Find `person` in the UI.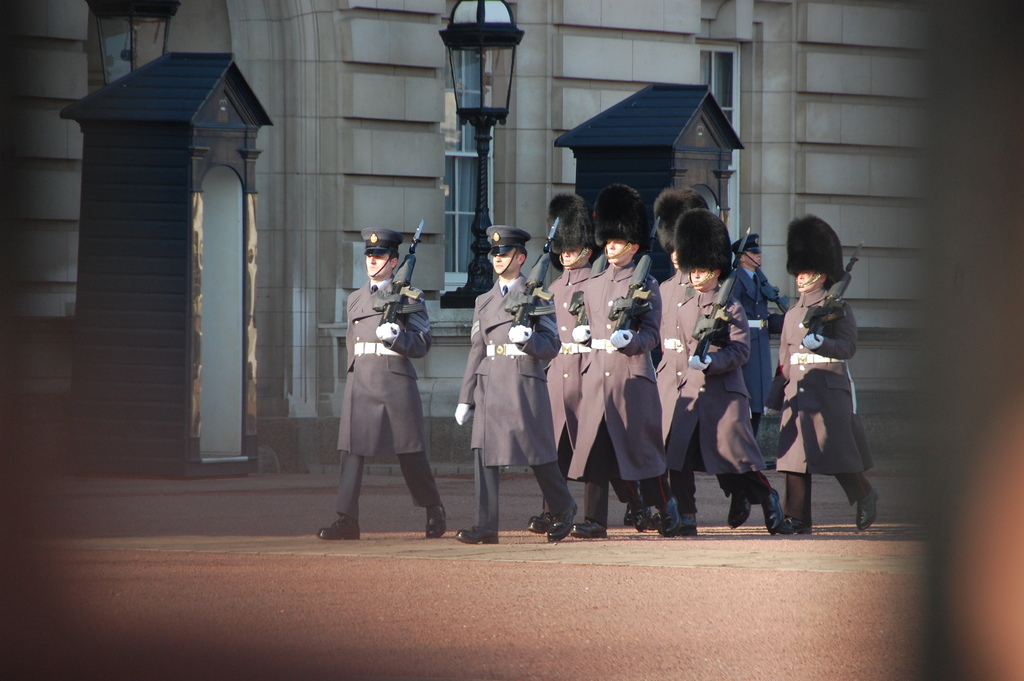
UI element at {"left": 730, "top": 230, "right": 790, "bottom": 438}.
